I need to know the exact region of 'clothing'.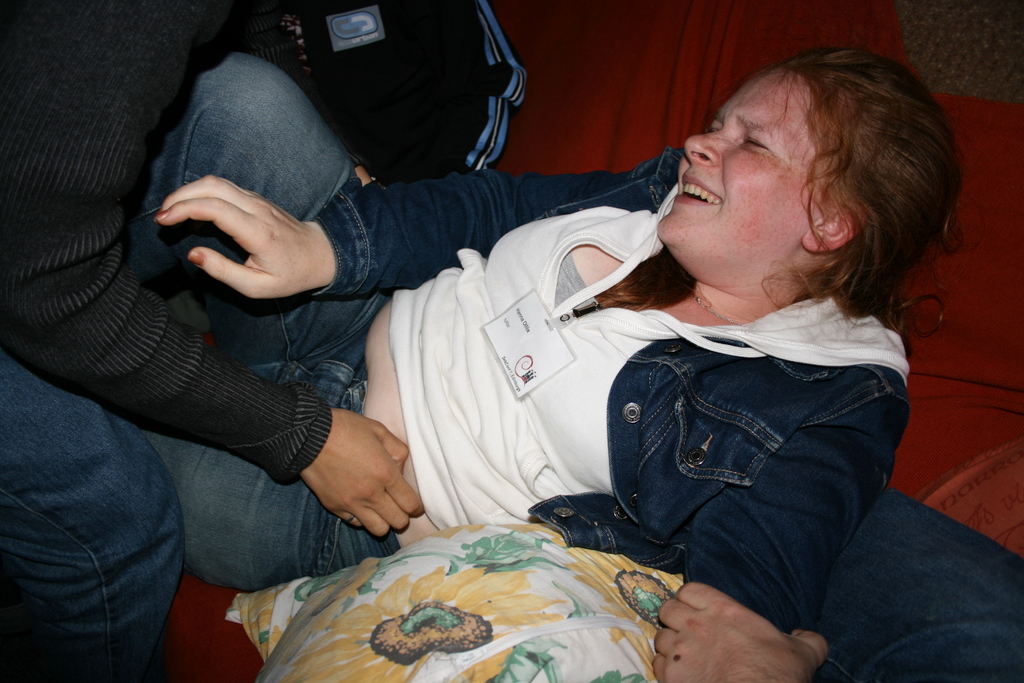
Region: 10:0:383:678.
